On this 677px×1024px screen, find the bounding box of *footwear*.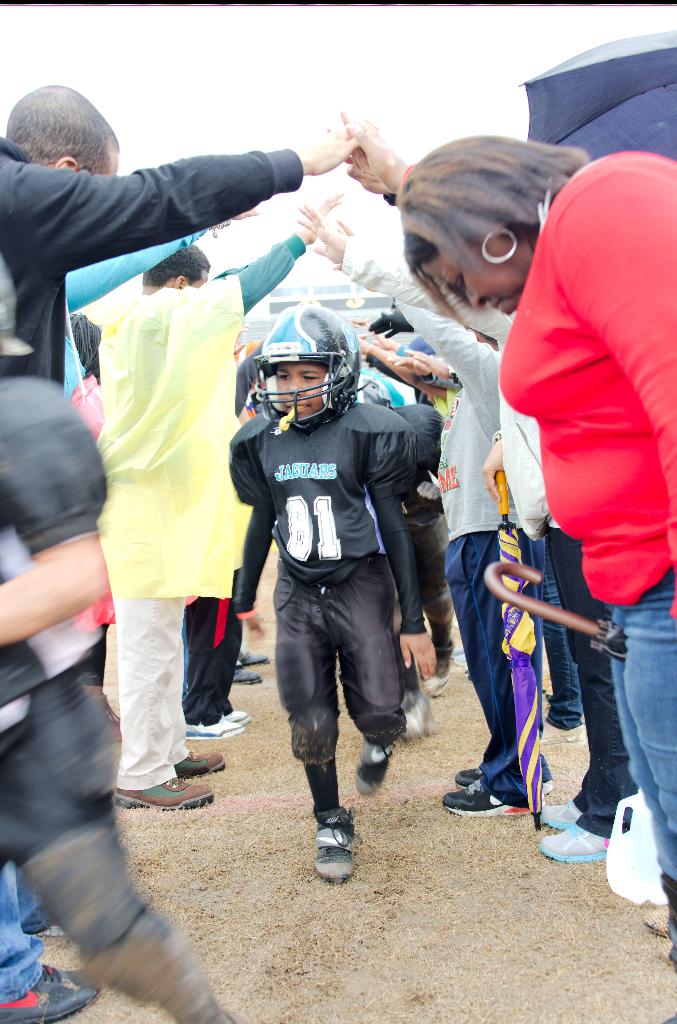
Bounding box: [232, 665, 262, 687].
